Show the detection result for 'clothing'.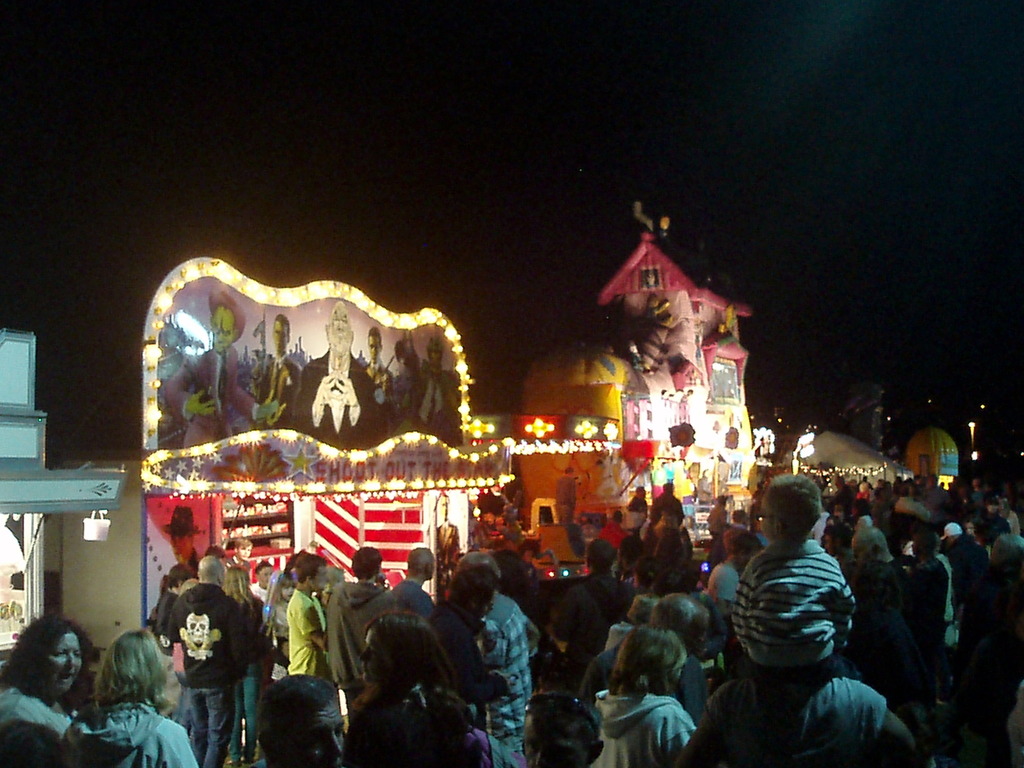
bbox(169, 549, 198, 582).
